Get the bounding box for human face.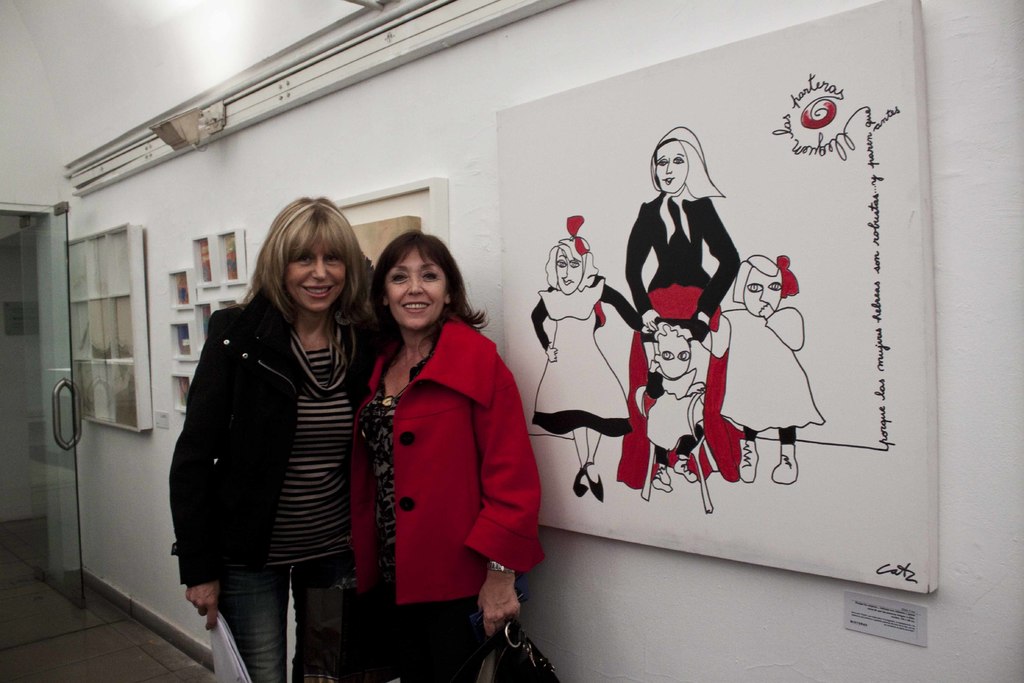
(left=384, top=252, right=447, bottom=327).
